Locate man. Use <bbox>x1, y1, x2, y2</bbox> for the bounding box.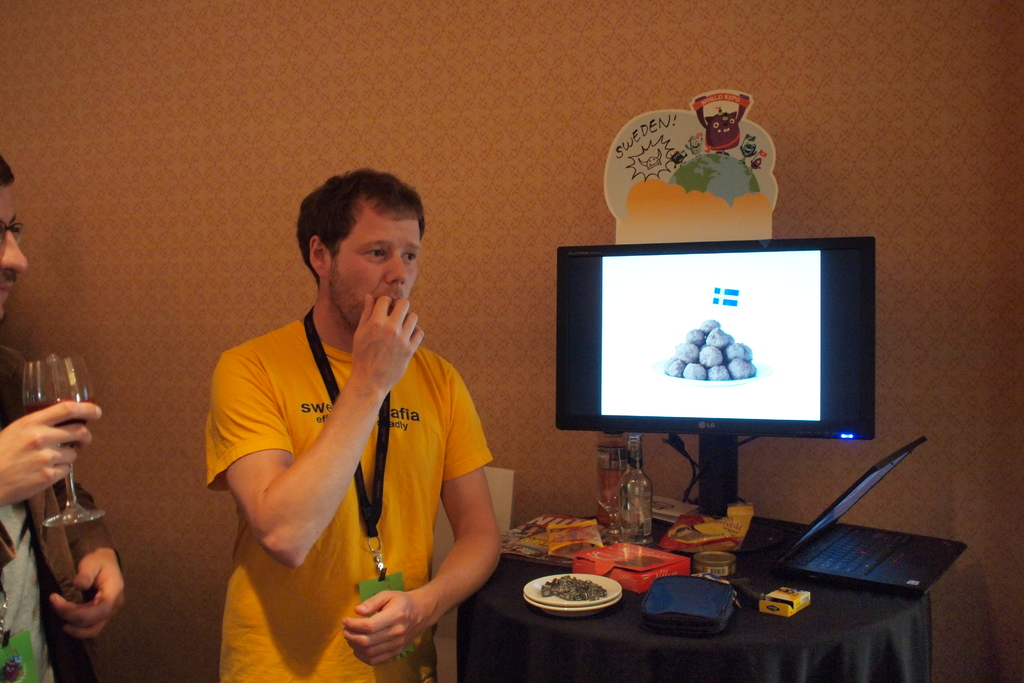
<bbox>0, 152, 123, 682</bbox>.
